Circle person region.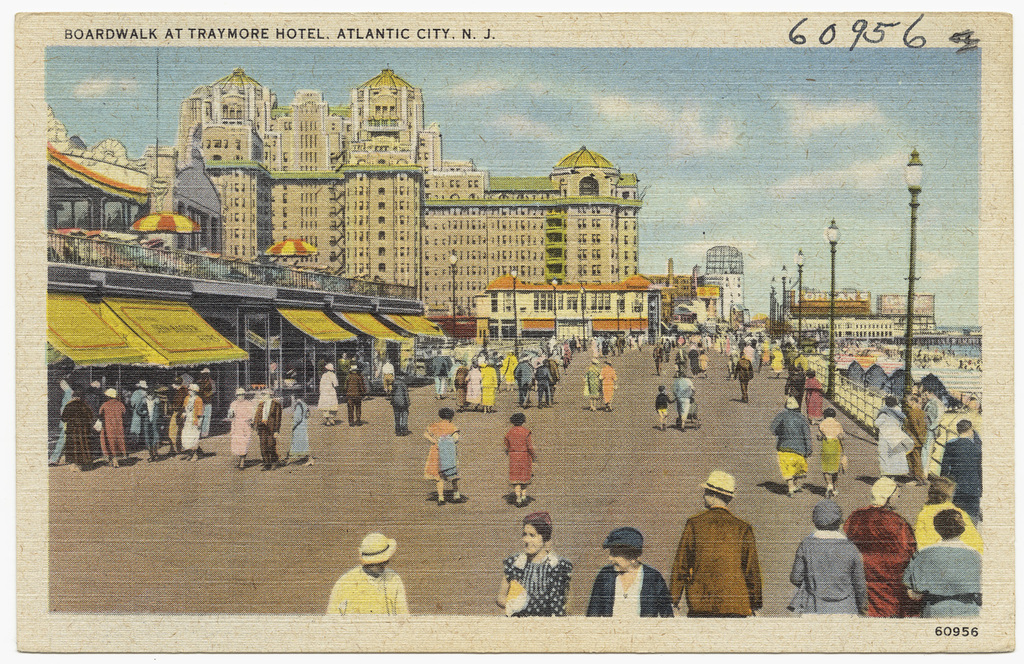
Region: detection(941, 418, 980, 524).
